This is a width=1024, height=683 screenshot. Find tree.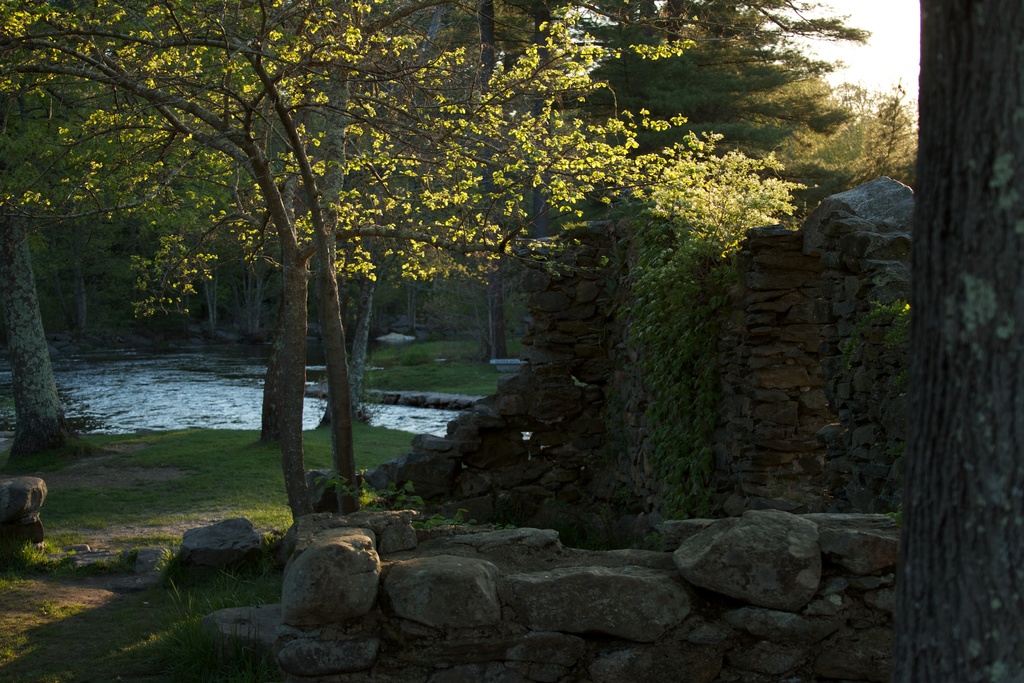
Bounding box: 795 79 872 168.
